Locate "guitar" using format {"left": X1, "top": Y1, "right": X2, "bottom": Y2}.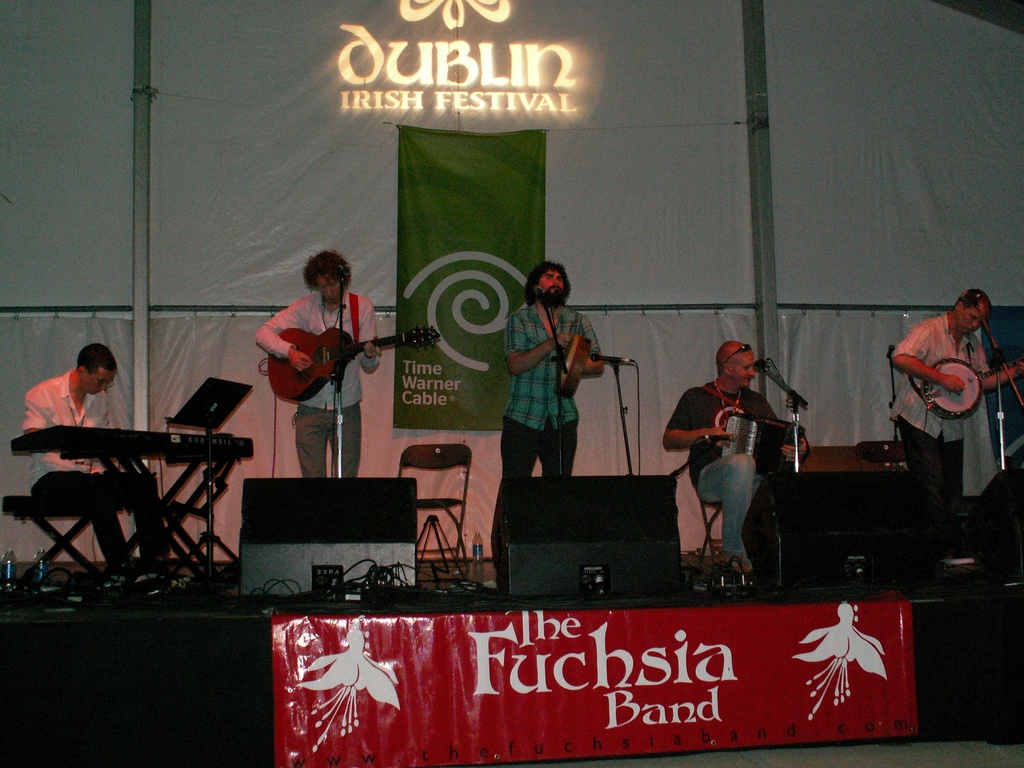
{"left": 922, "top": 340, "right": 1023, "bottom": 412}.
